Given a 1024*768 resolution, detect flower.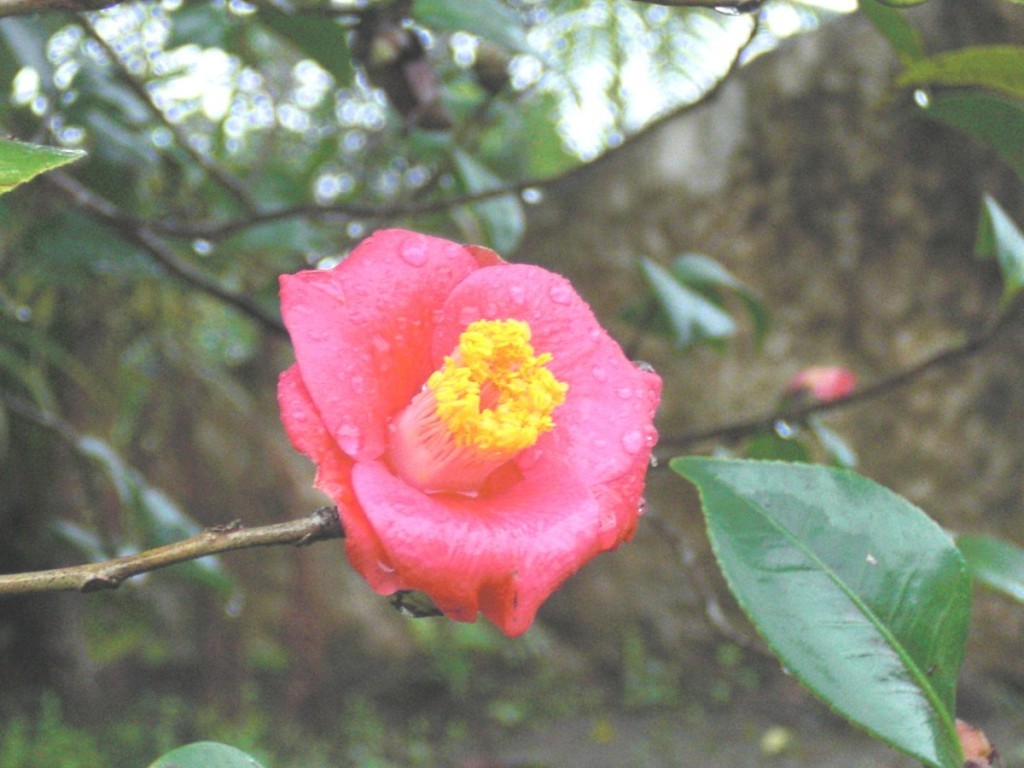
left=256, top=218, right=680, bottom=650.
